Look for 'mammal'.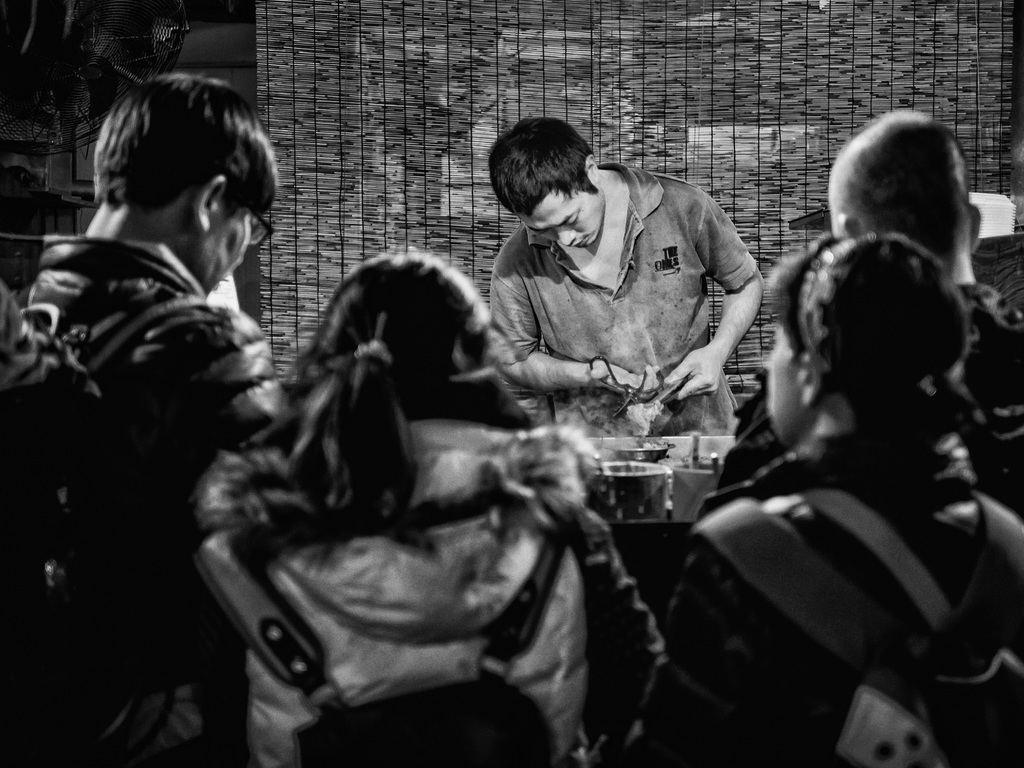
Found: <bbox>643, 228, 1023, 767</bbox>.
